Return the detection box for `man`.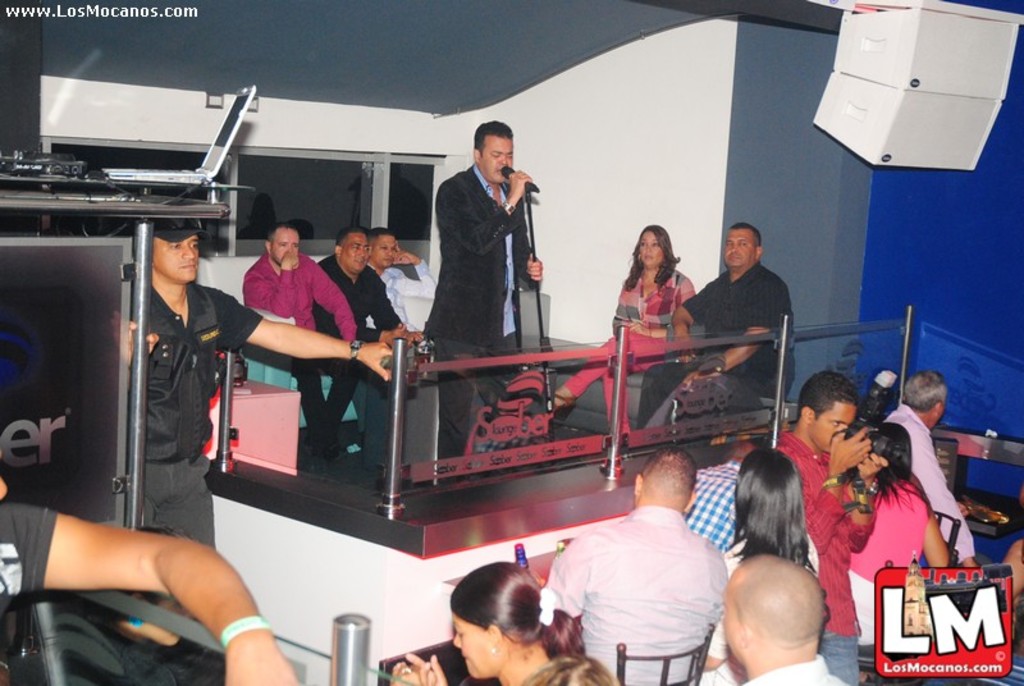
crop(422, 115, 547, 458).
